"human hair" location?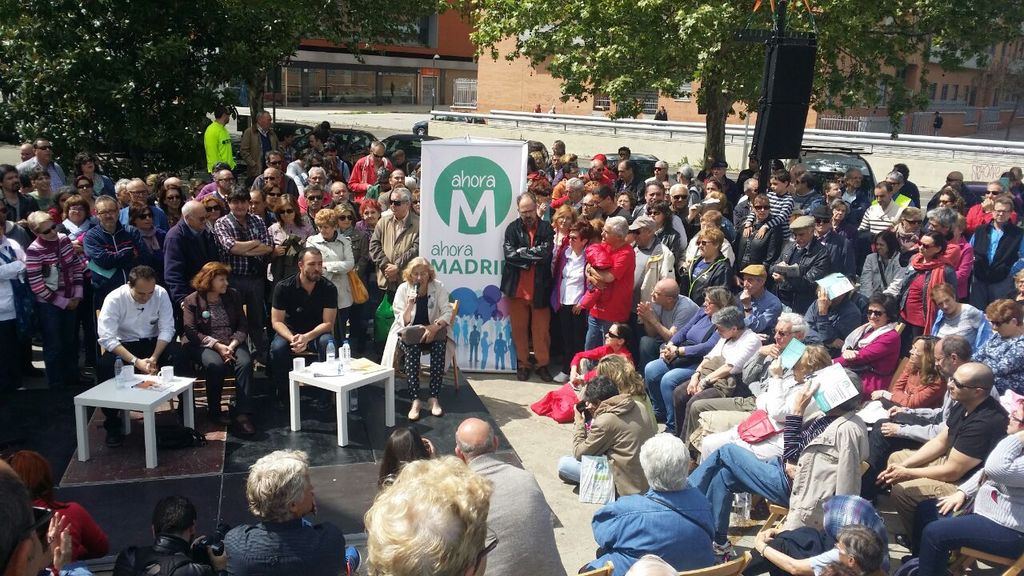
<box>624,552,681,575</box>
